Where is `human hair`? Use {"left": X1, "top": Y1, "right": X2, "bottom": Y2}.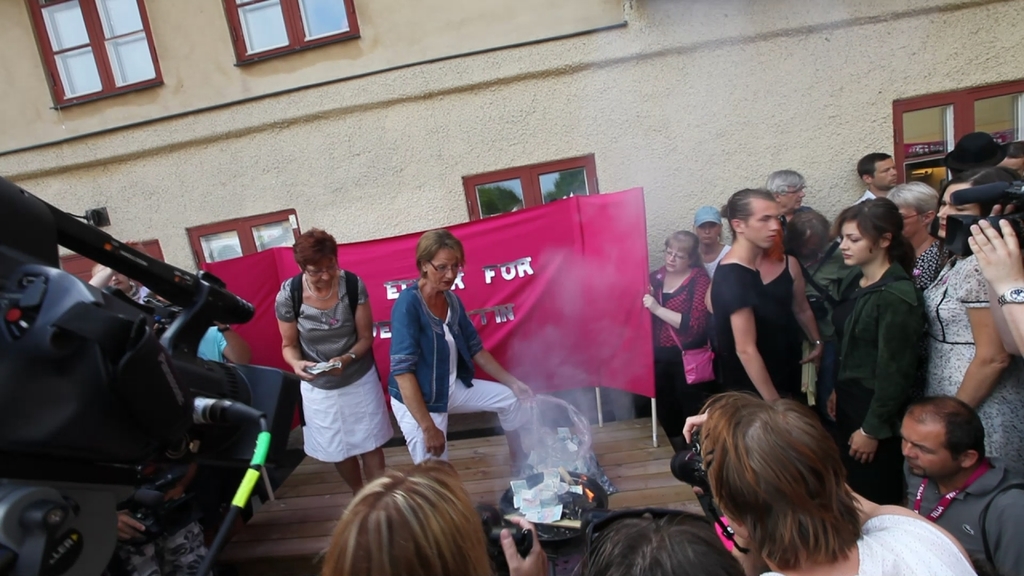
{"left": 416, "top": 227, "right": 466, "bottom": 278}.
